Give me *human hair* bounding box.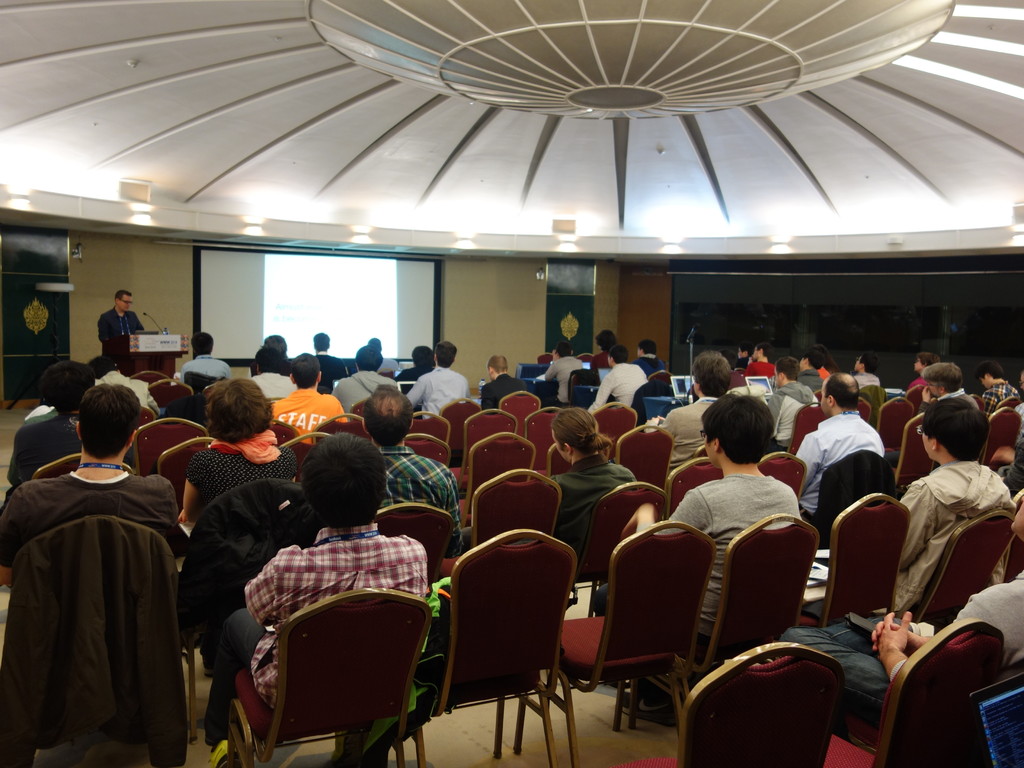
x1=595, y1=331, x2=615, y2=349.
